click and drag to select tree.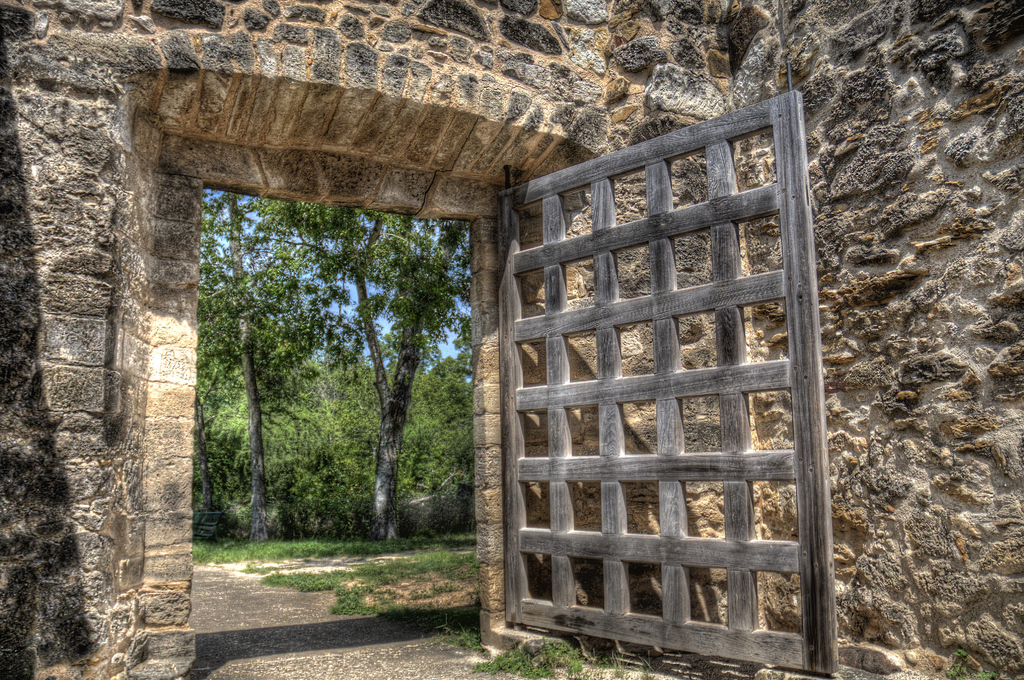
Selection: l=192, t=188, r=323, b=548.
